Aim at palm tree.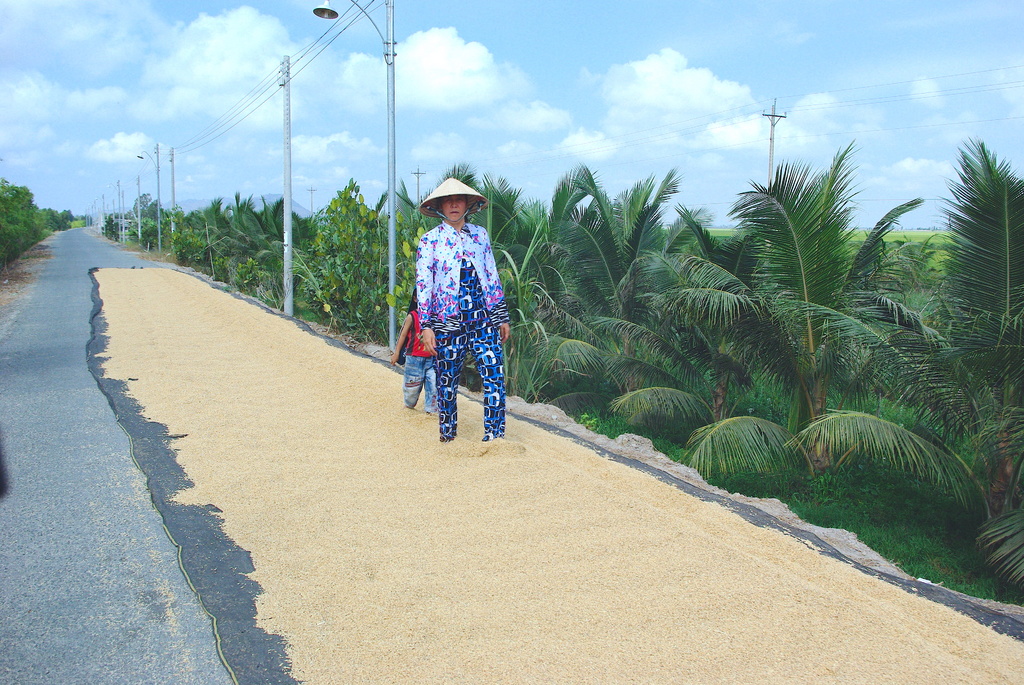
Aimed at [566, 178, 676, 497].
